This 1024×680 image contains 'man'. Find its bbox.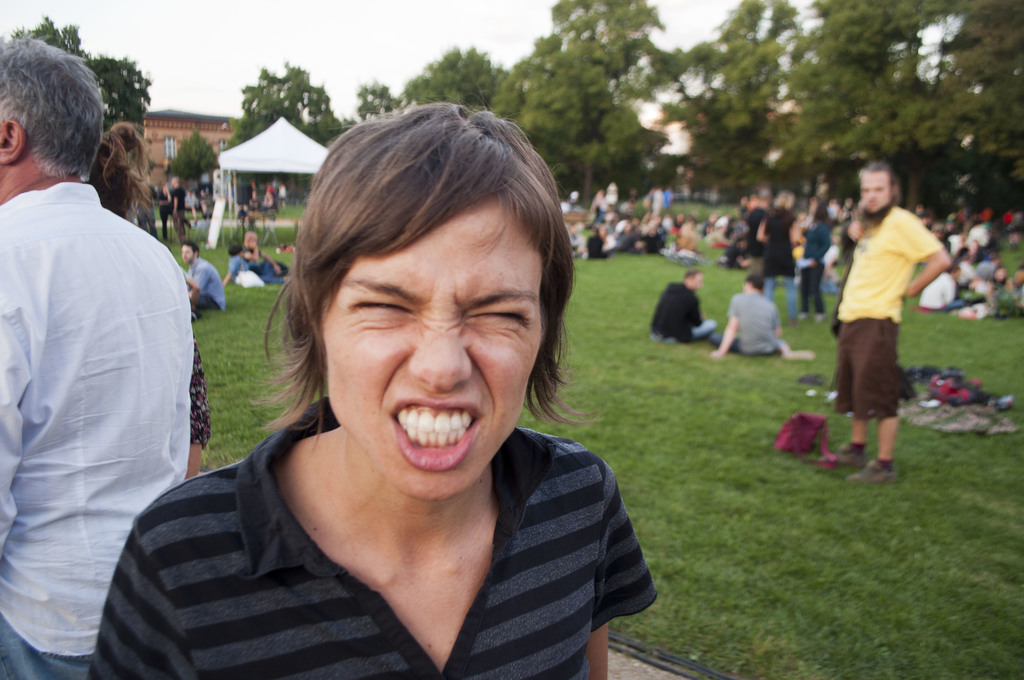
pyautogui.locateOnScreen(0, 34, 191, 679).
